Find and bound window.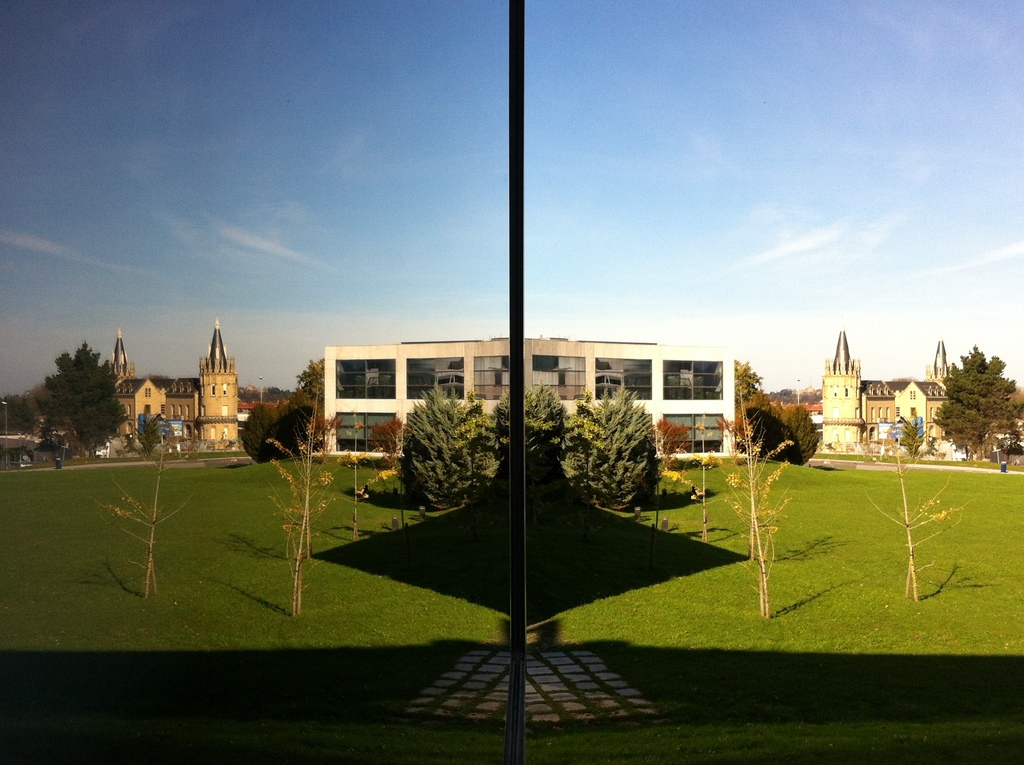
Bound: pyautogui.locateOnScreen(664, 360, 725, 401).
